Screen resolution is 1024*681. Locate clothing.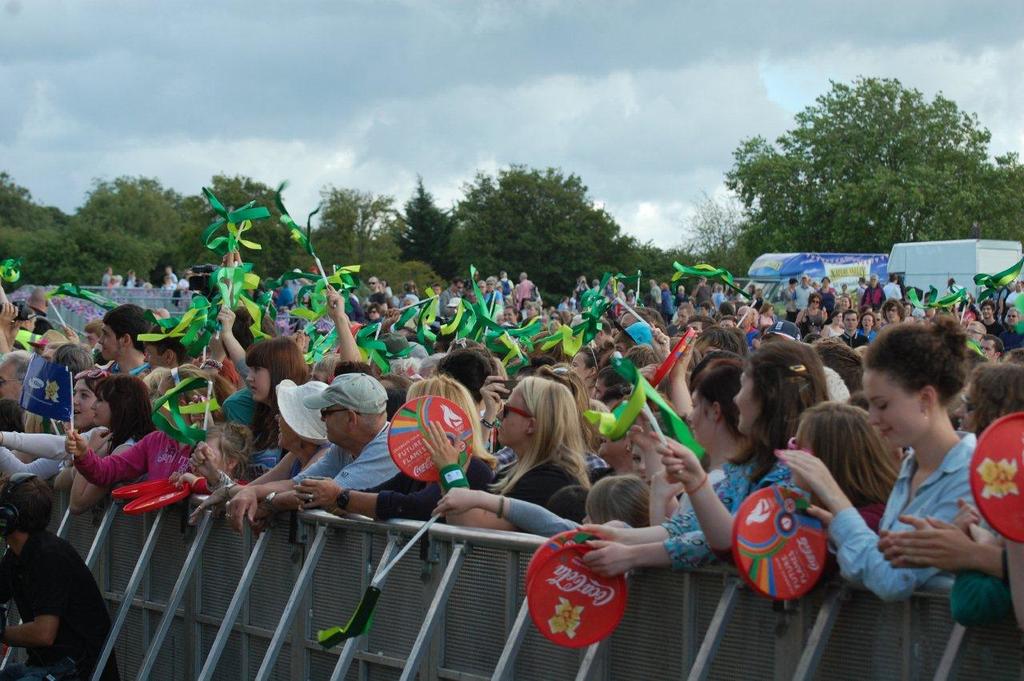
bbox(73, 423, 196, 487).
